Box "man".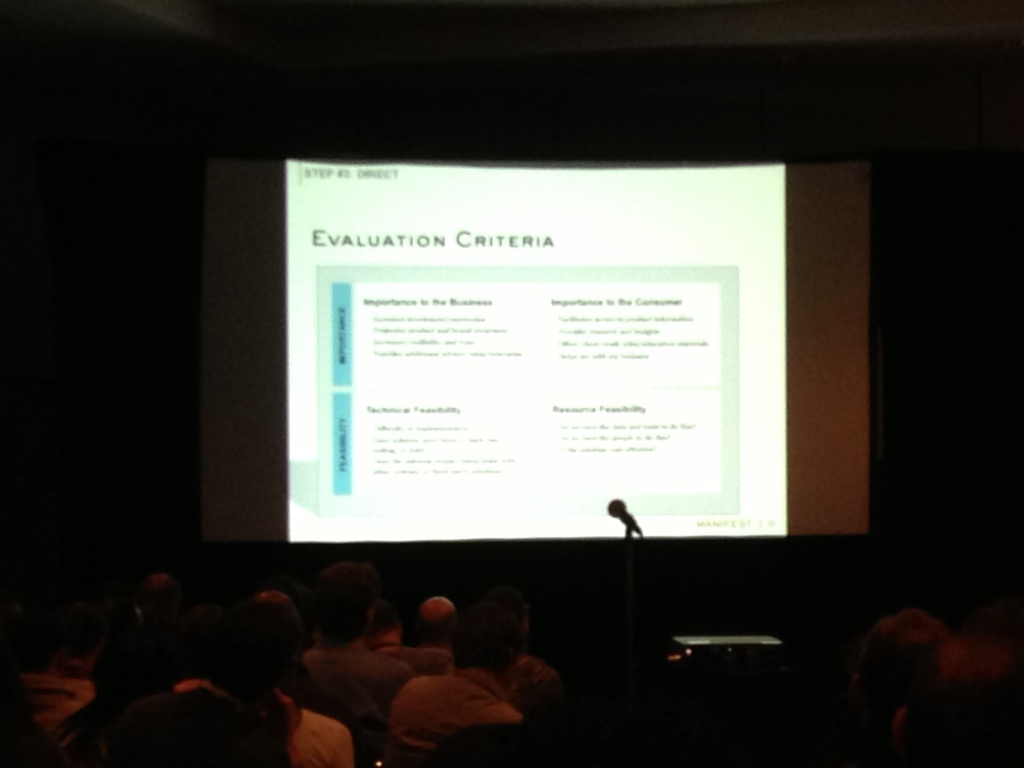
356:641:579:757.
